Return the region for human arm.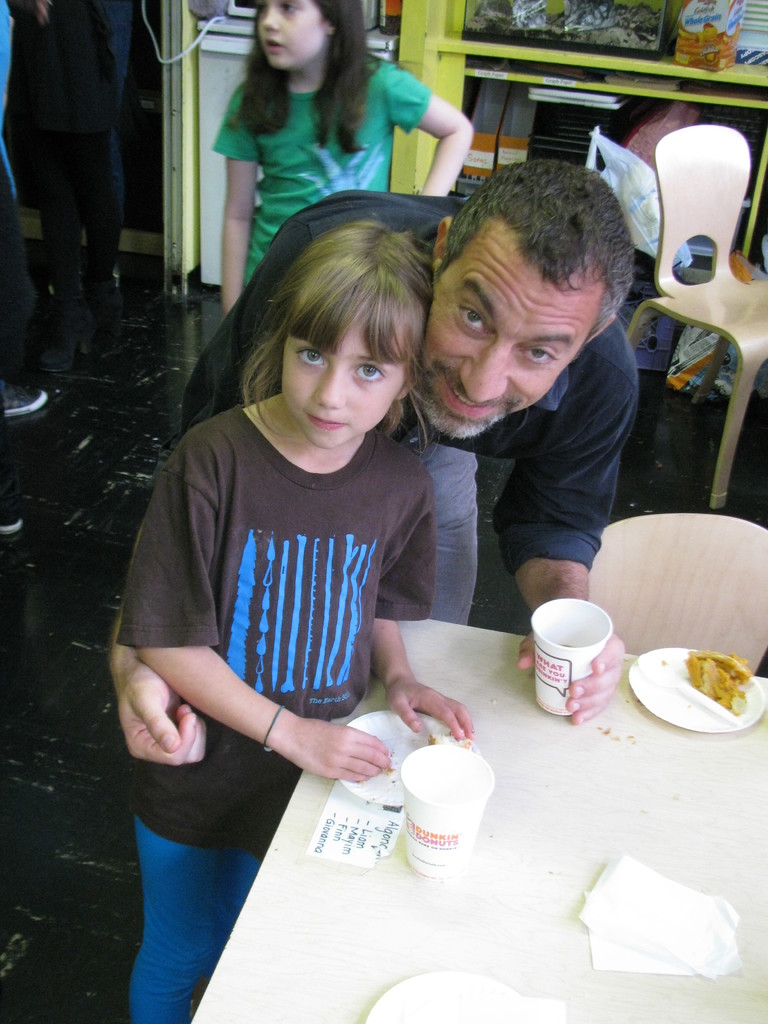
{"x1": 116, "y1": 473, "x2": 394, "y2": 784}.
